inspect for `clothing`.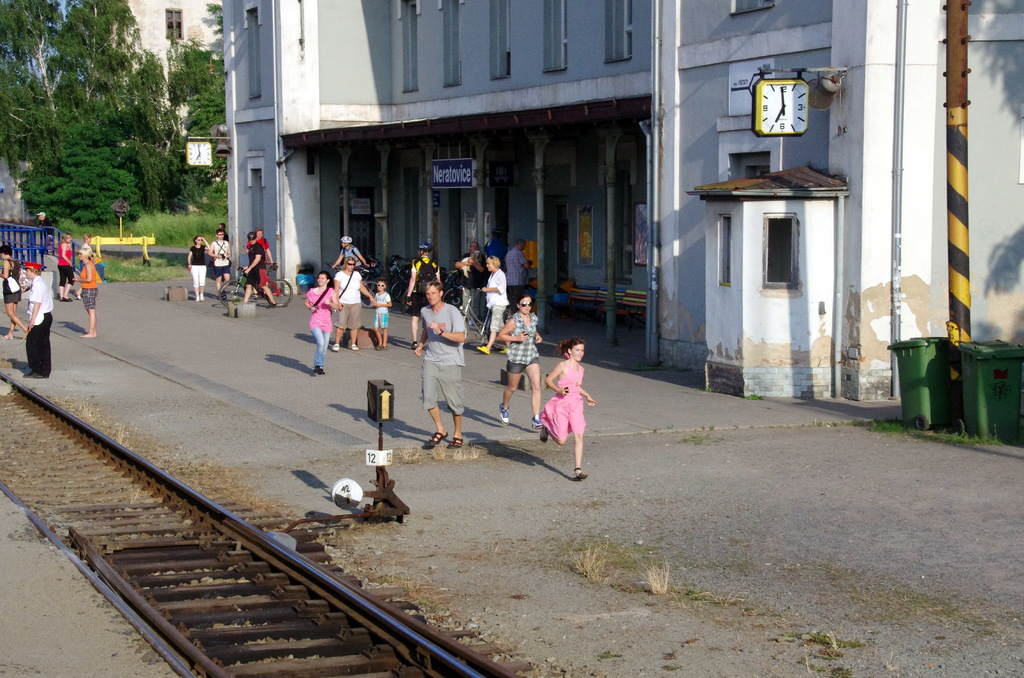
Inspection: l=307, t=284, r=336, b=366.
